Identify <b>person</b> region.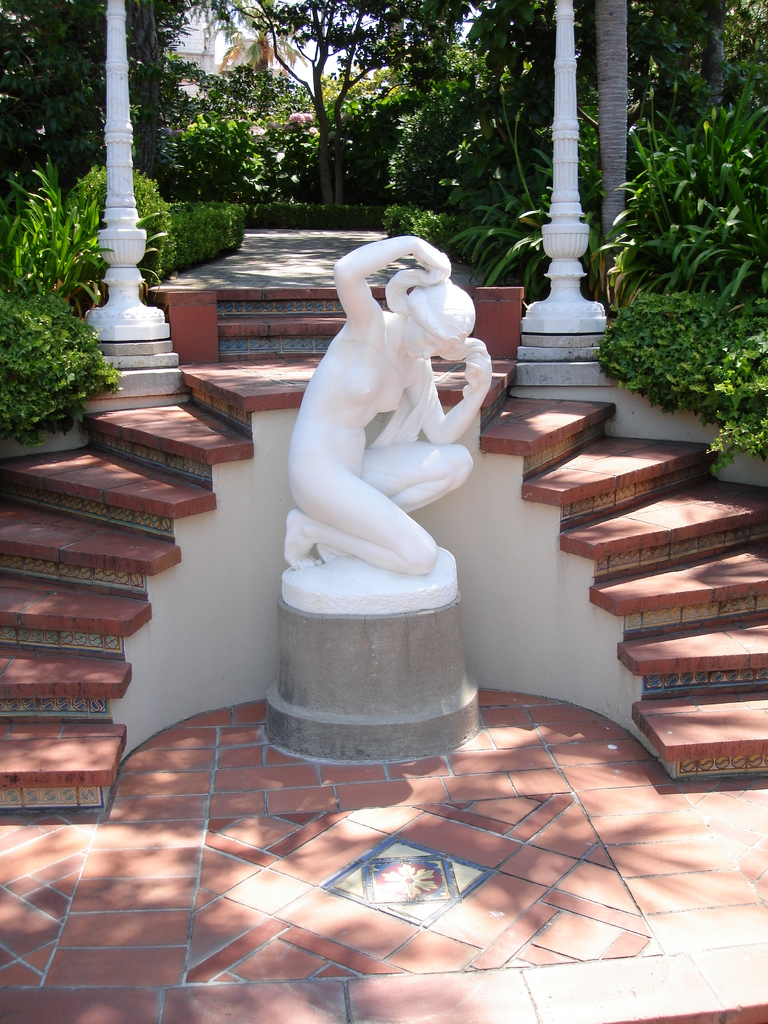
Region: {"left": 265, "top": 214, "right": 522, "bottom": 659}.
